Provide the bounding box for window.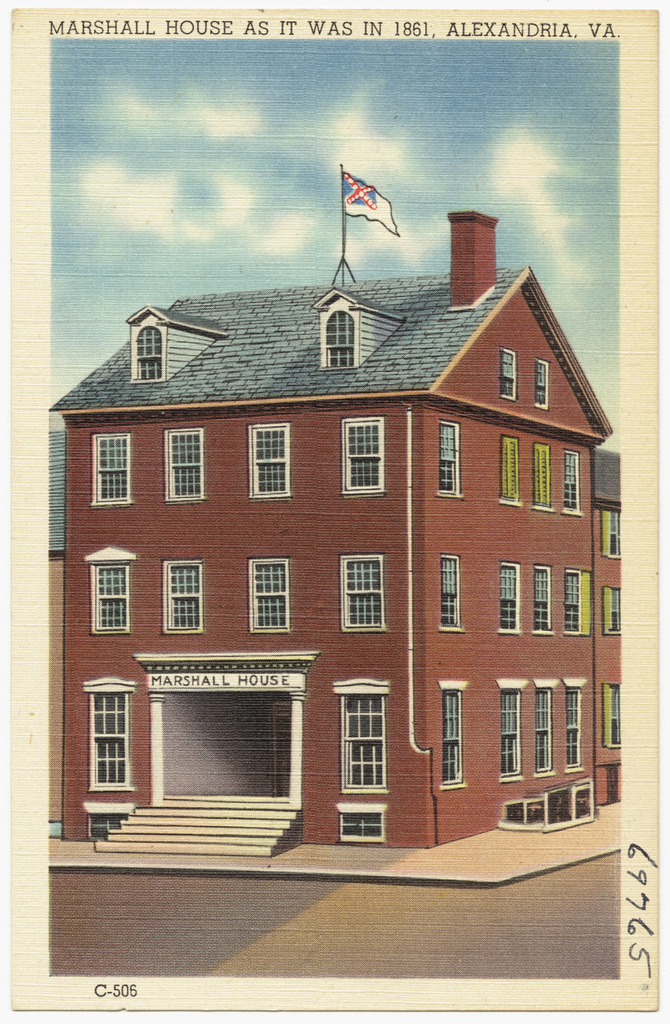
<box>83,545,136,629</box>.
